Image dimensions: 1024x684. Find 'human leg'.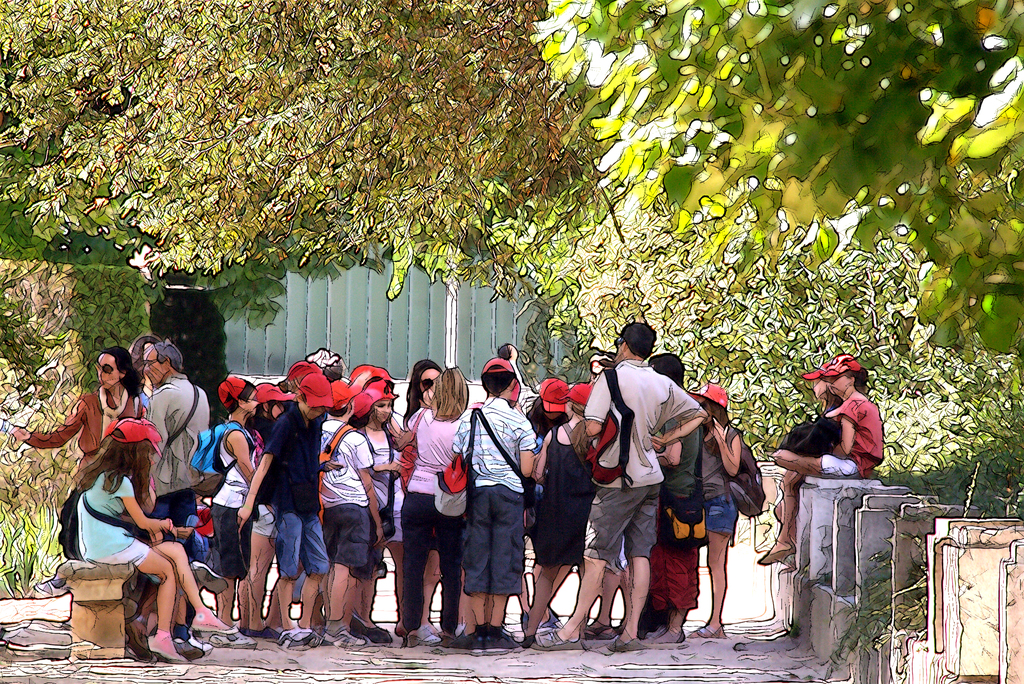
[x1=273, y1=501, x2=326, y2=649].
